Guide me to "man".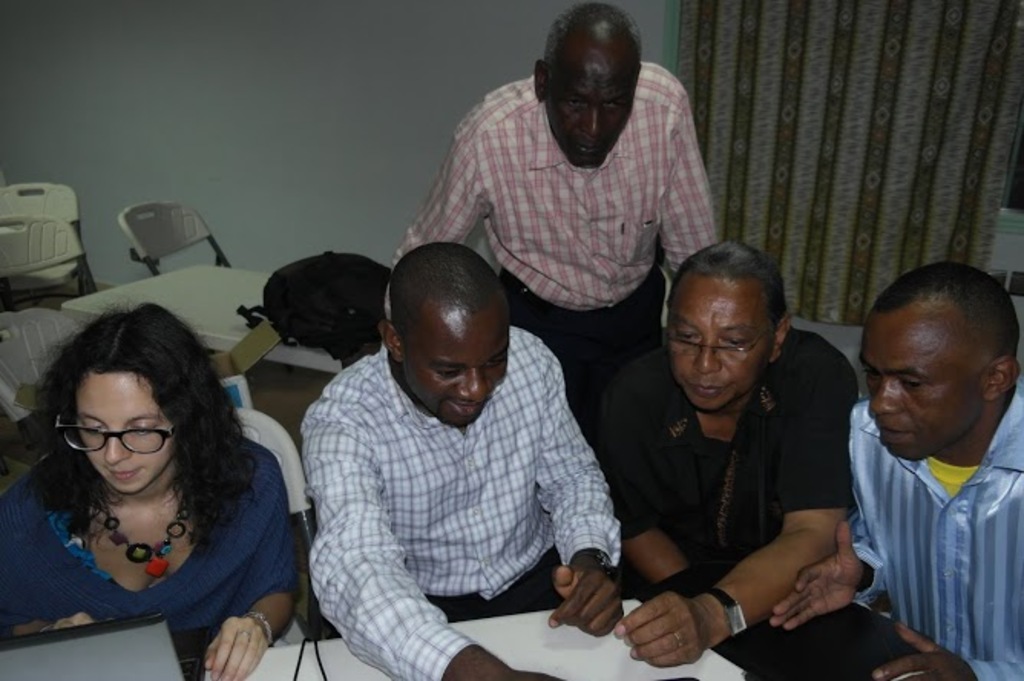
Guidance: locate(386, 20, 734, 471).
